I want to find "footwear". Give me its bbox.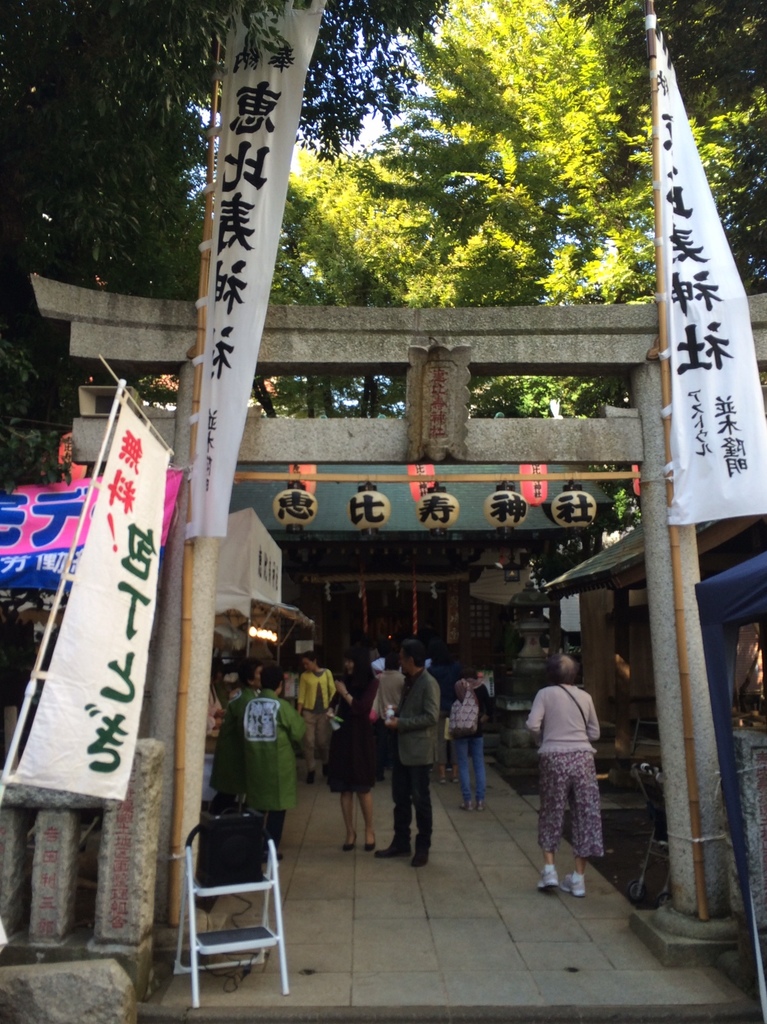
{"left": 529, "top": 868, "right": 560, "bottom": 889}.
